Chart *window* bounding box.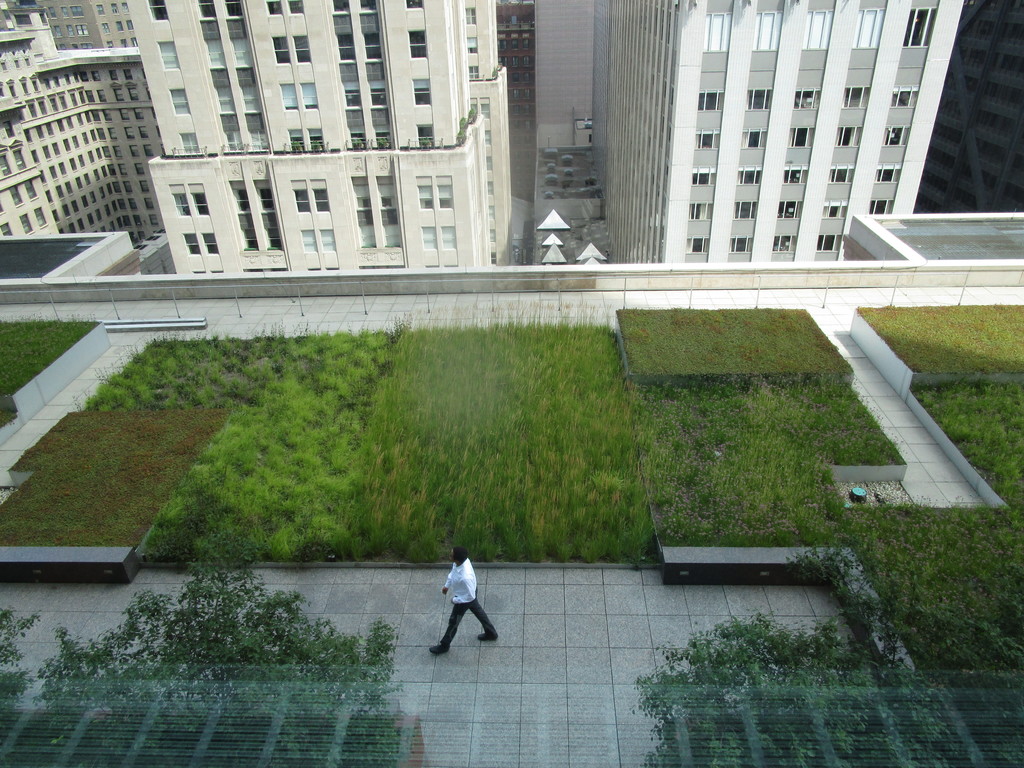
Charted: box(484, 154, 492, 171).
